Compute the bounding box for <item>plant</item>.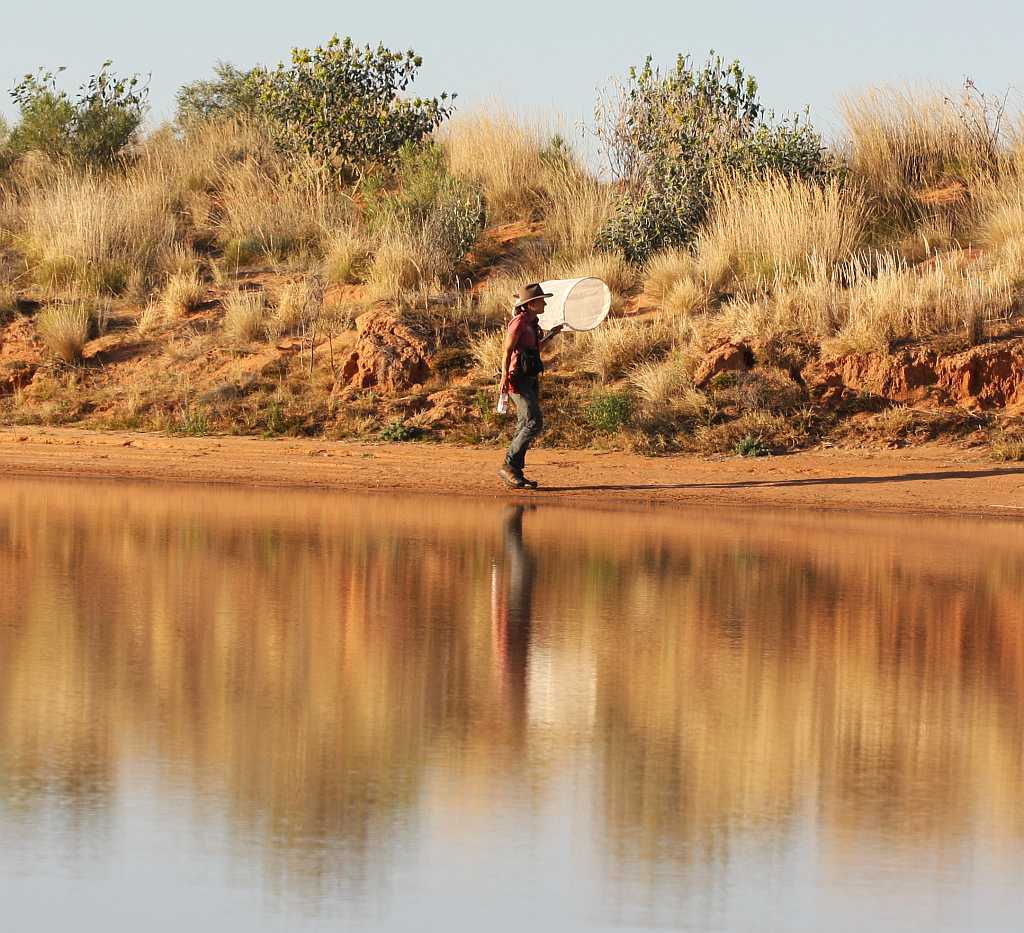
(570, 385, 638, 442).
